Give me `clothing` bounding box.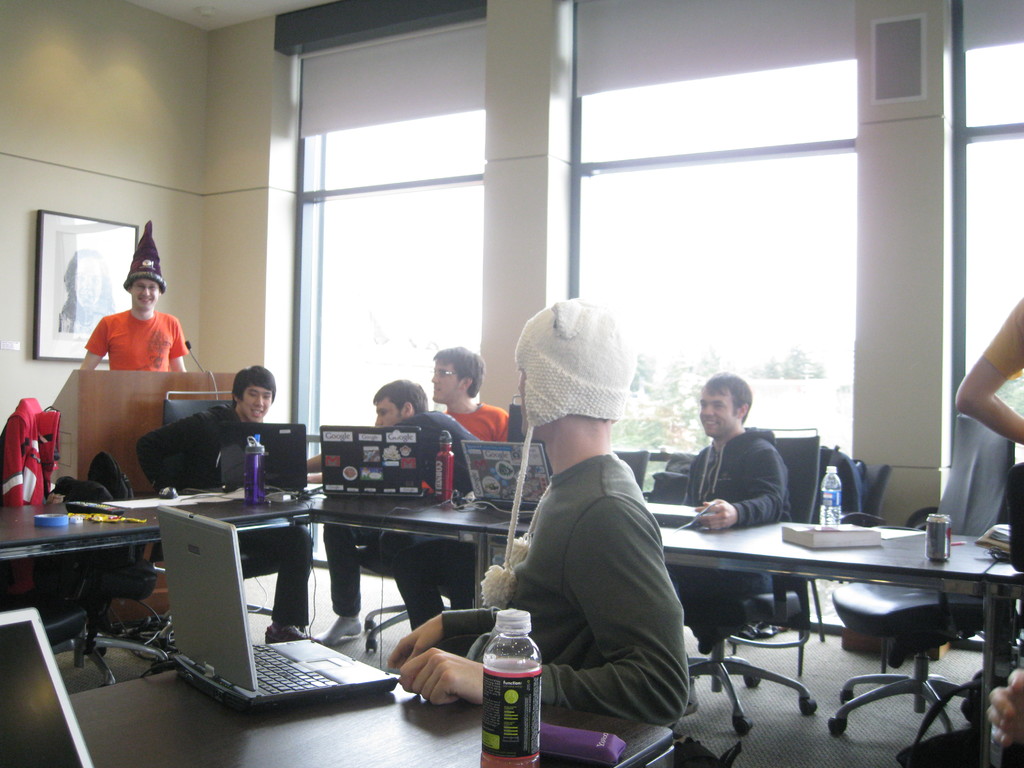
{"x1": 440, "y1": 408, "x2": 510, "y2": 438}.
